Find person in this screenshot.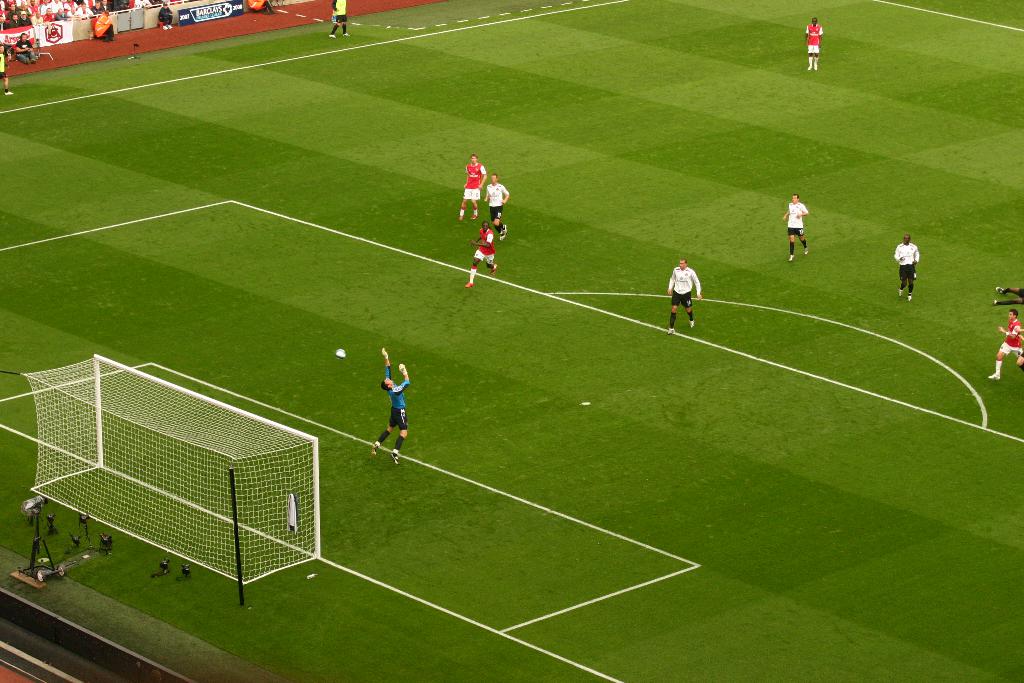
The bounding box for person is [left=456, top=153, right=488, bottom=220].
